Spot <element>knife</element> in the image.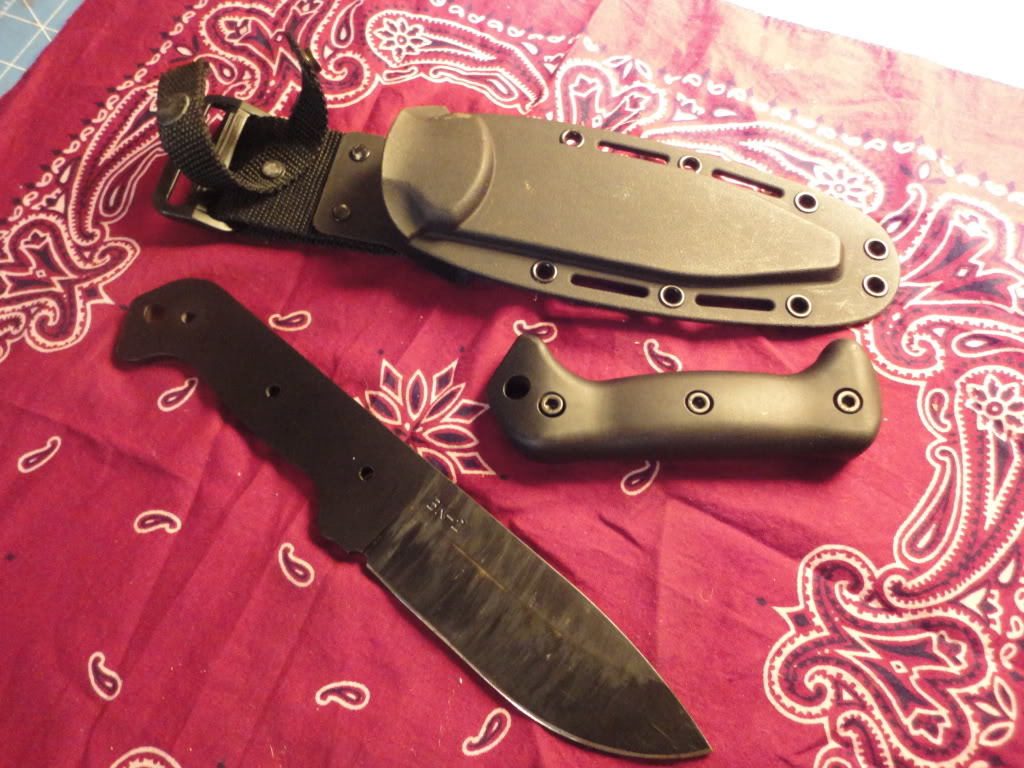
<element>knife</element> found at <region>108, 277, 715, 765</region>.
